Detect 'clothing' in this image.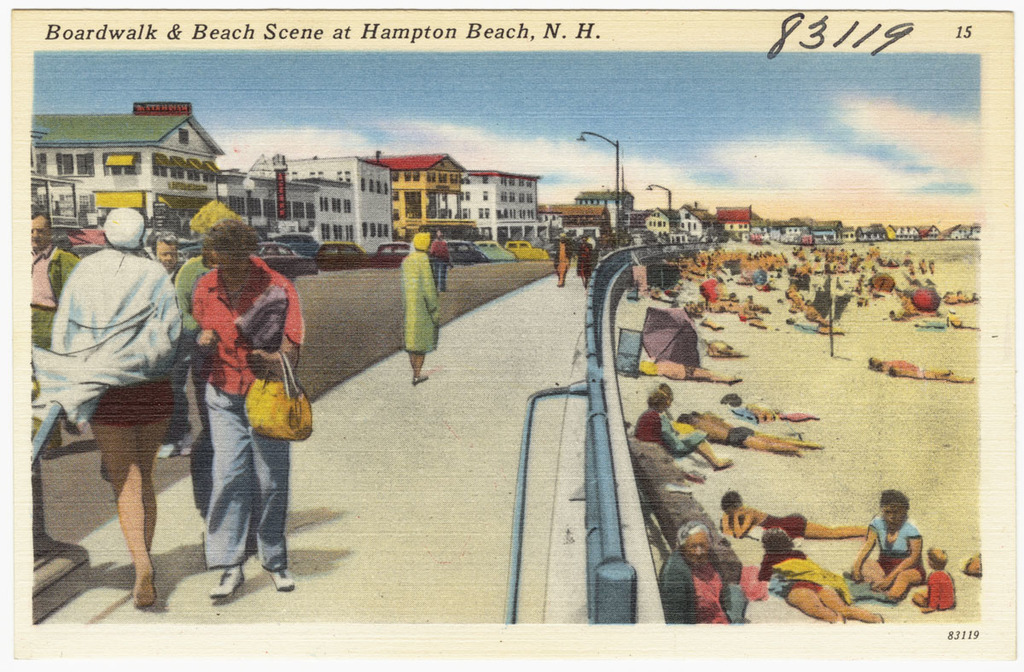
Detection: 408:238:412:251.
